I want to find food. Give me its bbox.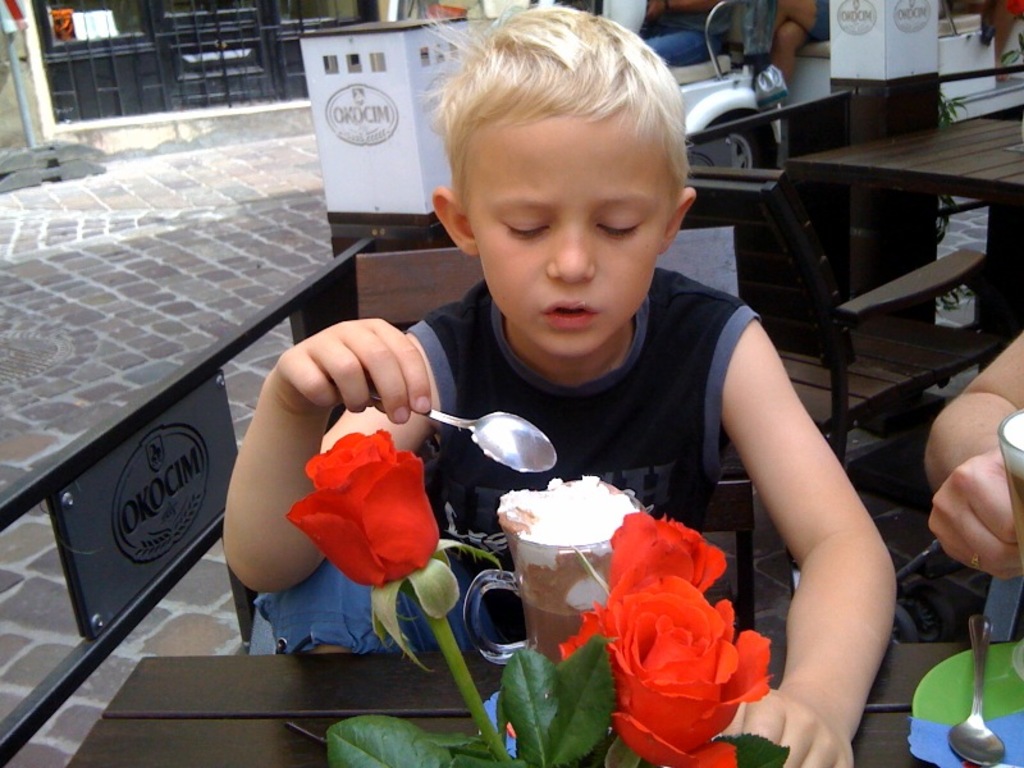
x1=502, y1=474, x2=639, y2=545.
